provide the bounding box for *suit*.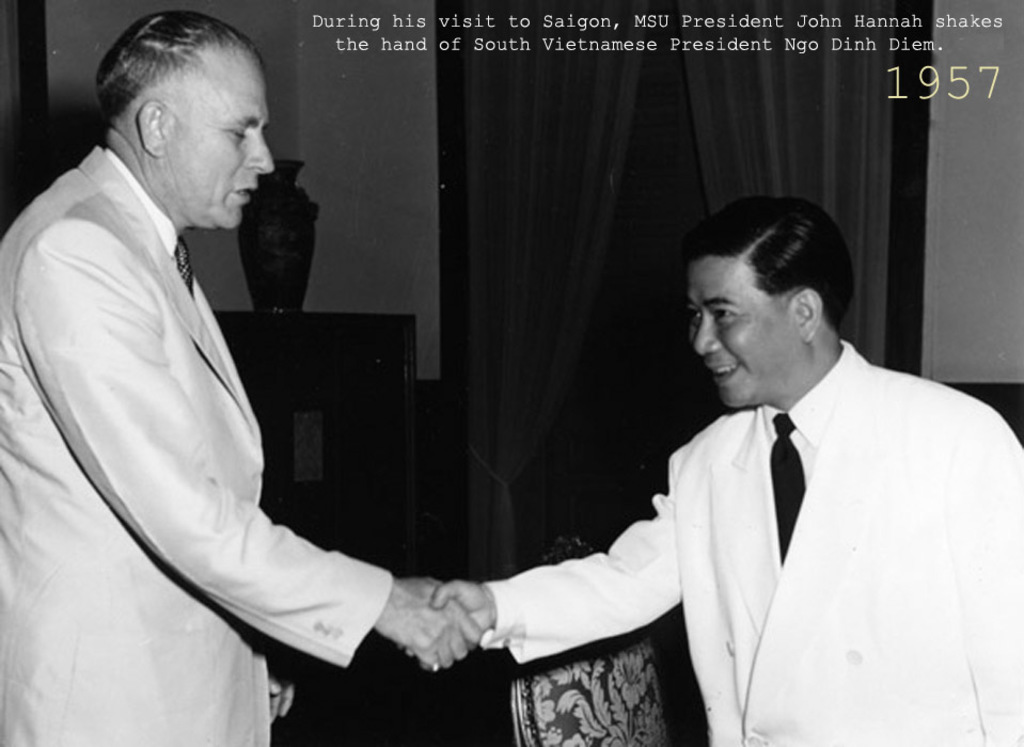
l=0, t=139, r=391, b=746.
